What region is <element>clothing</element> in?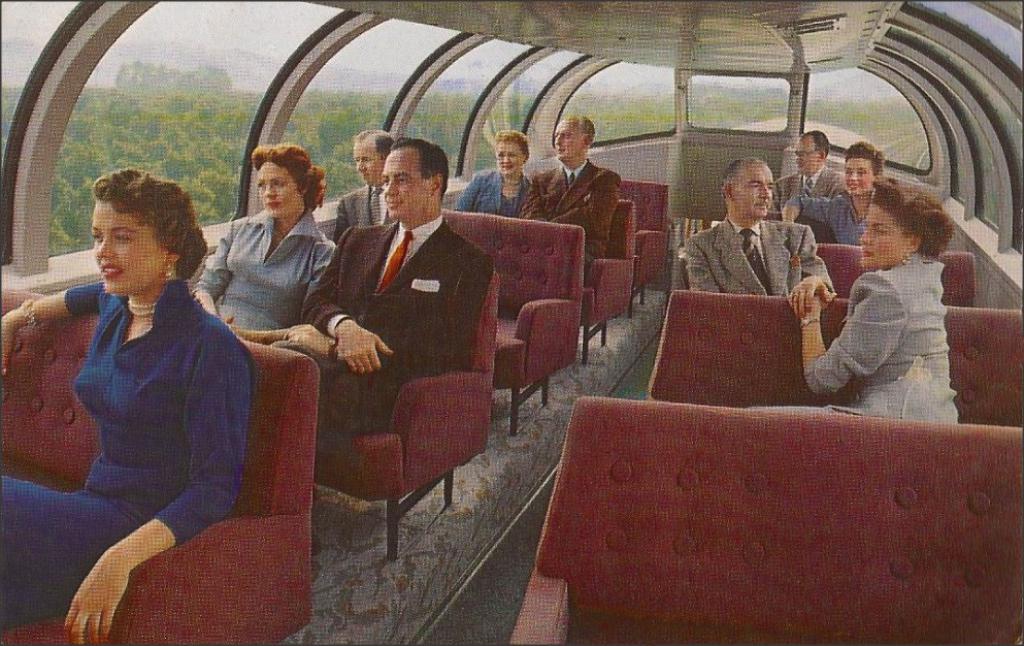
bbox=[328, 185, 392, 245].
